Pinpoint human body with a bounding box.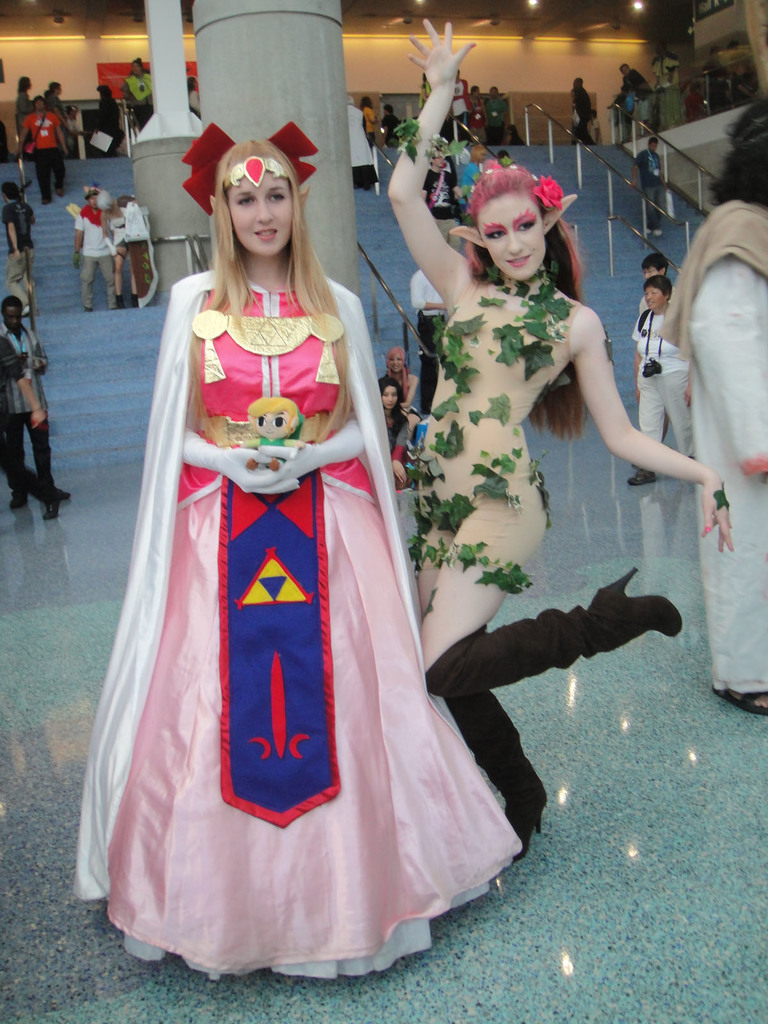
box(380, 372, 415, 499).
